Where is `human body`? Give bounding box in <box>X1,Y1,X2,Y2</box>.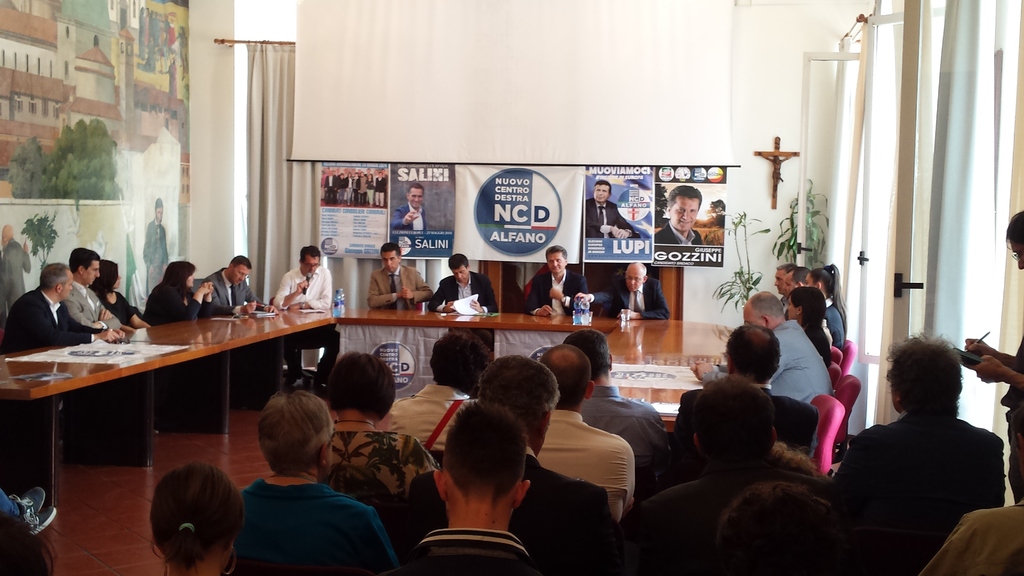
<box>584,196,641,241</box>.
